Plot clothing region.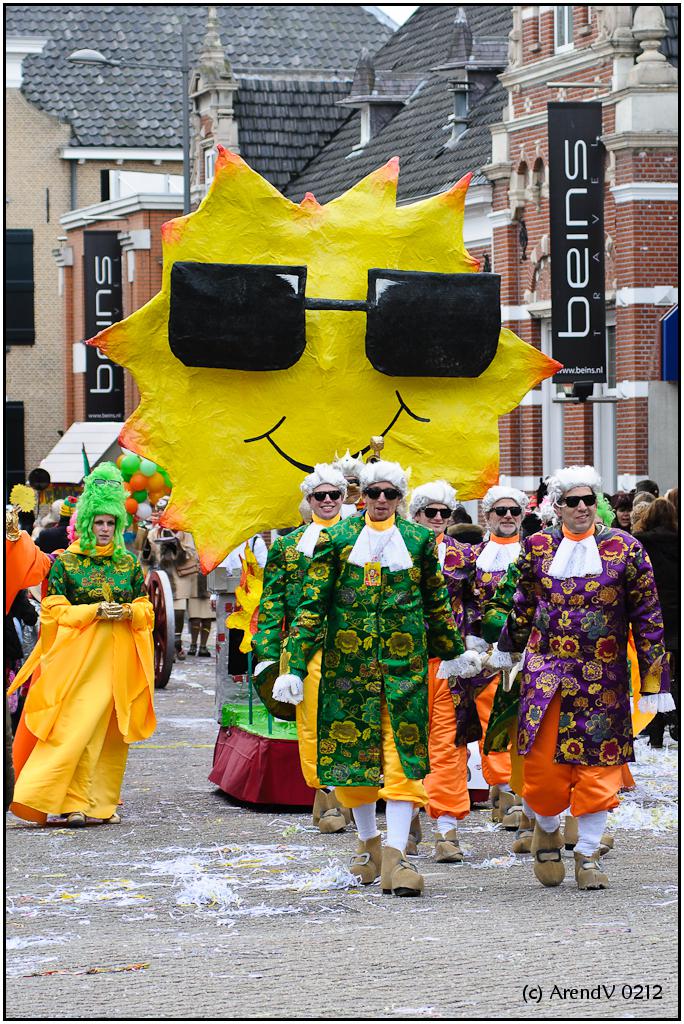
Plotted at <box>488,518,676,845</box>.
